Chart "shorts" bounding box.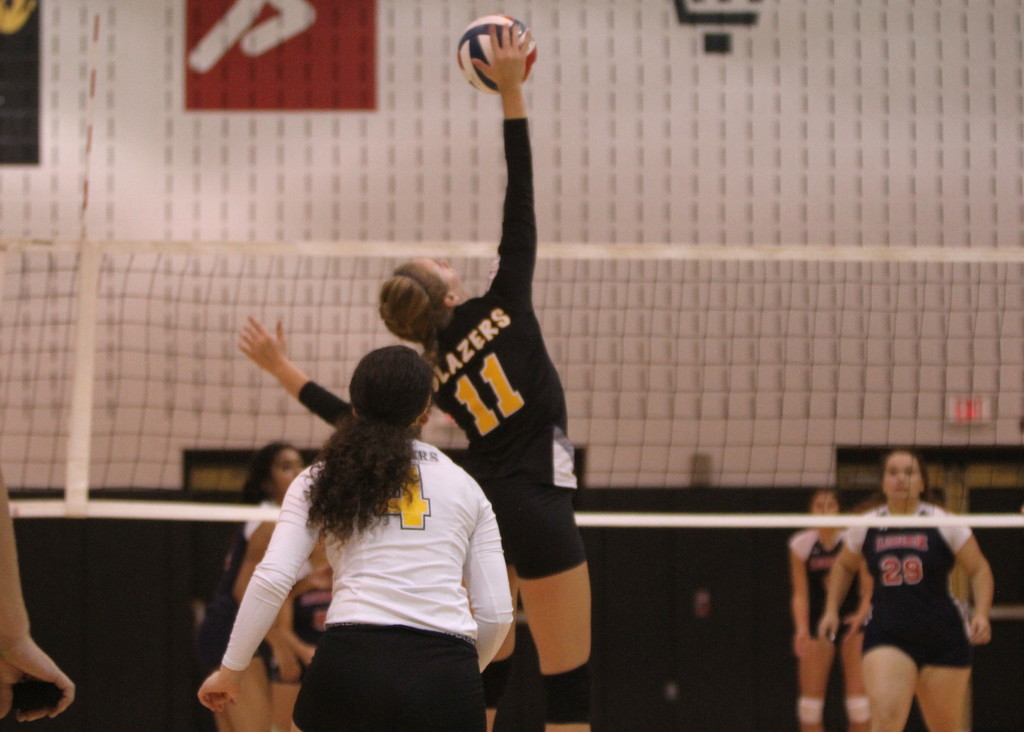
Charted: 268 659 307 683.
